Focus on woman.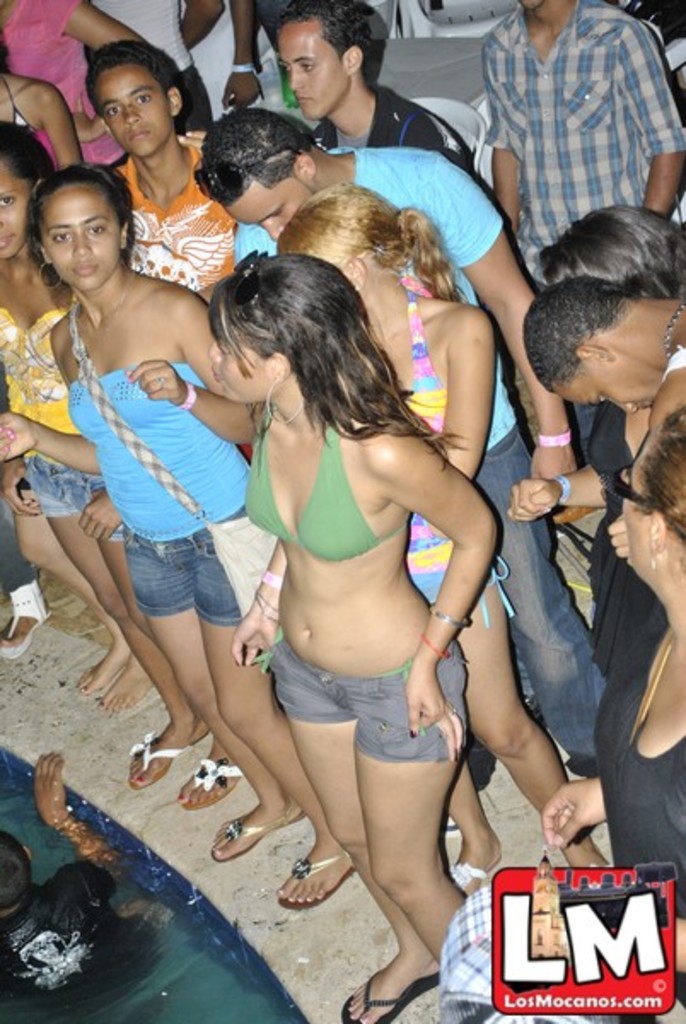
Focused at crop(0, 155, 348, 911).
